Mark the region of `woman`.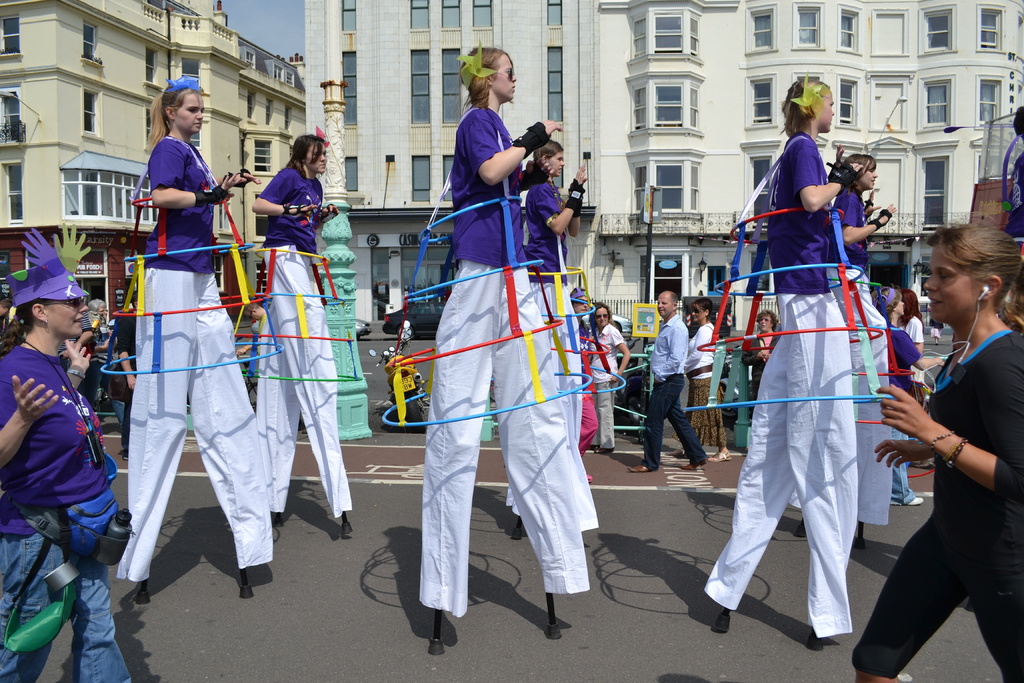
Region: region(744, 312, 788, 407).
